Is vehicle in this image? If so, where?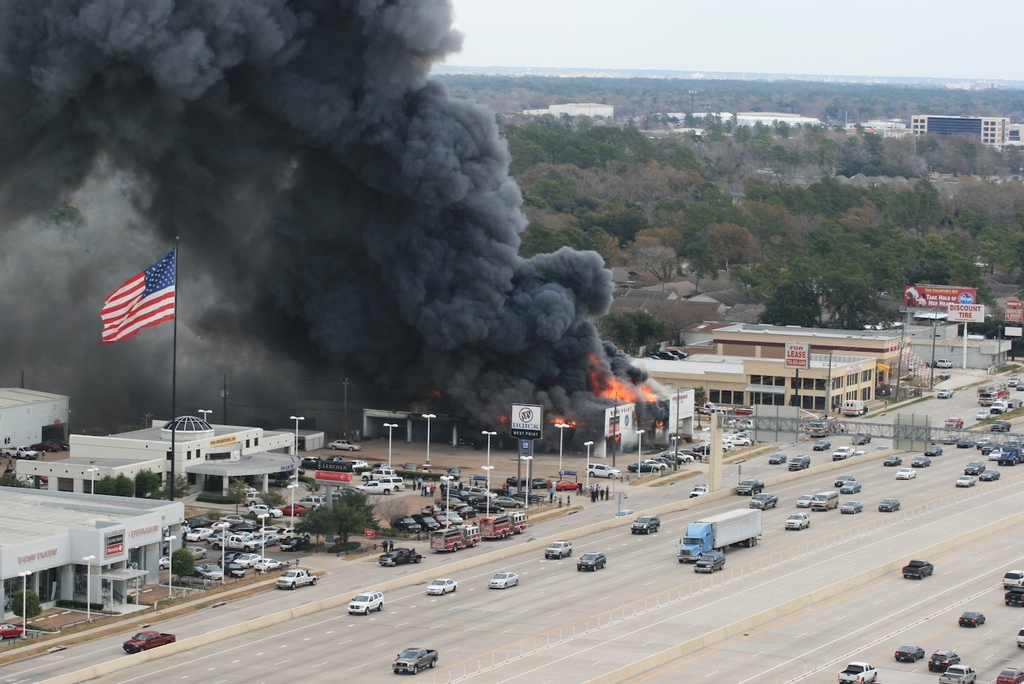
Yes, at bbox(583, 464, 622, 477).
